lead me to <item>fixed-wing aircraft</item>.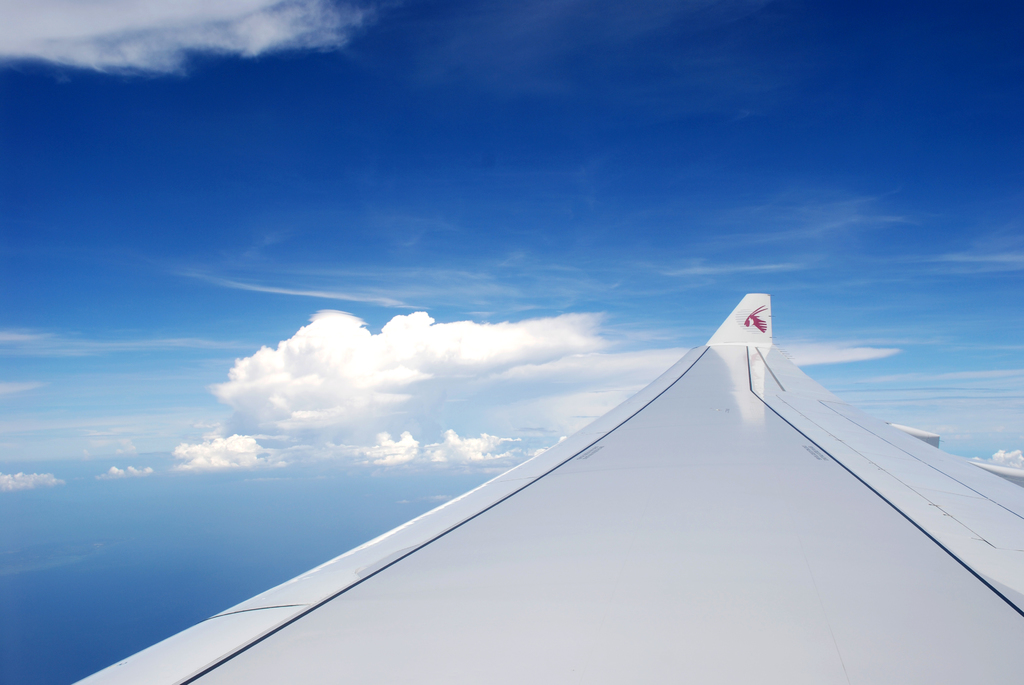
Lead to 59/283/1018/684.
